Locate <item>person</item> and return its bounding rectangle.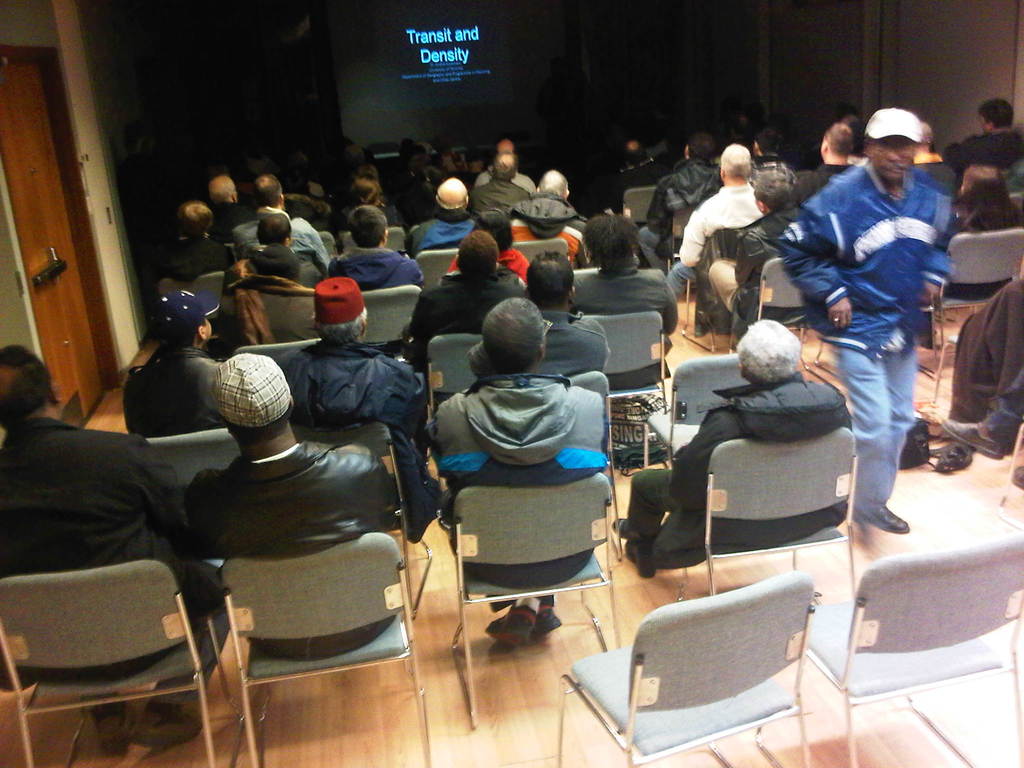
(x1=432, y1=244, x2=620, y2=650).
